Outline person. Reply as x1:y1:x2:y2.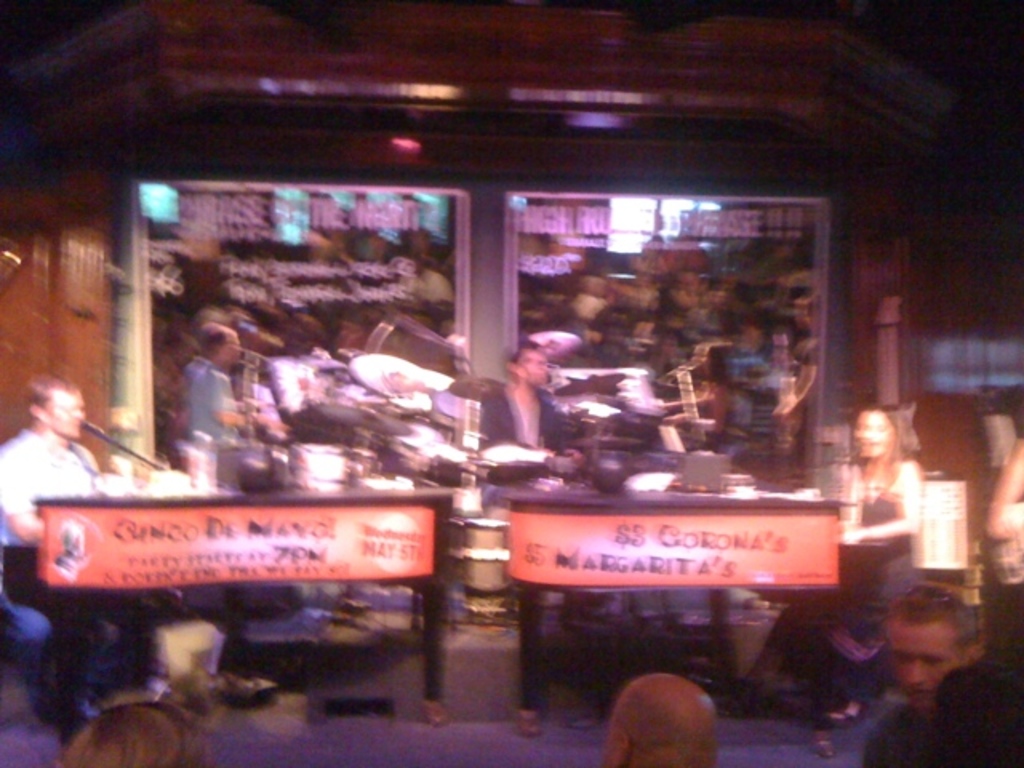
854:578:998:766.
